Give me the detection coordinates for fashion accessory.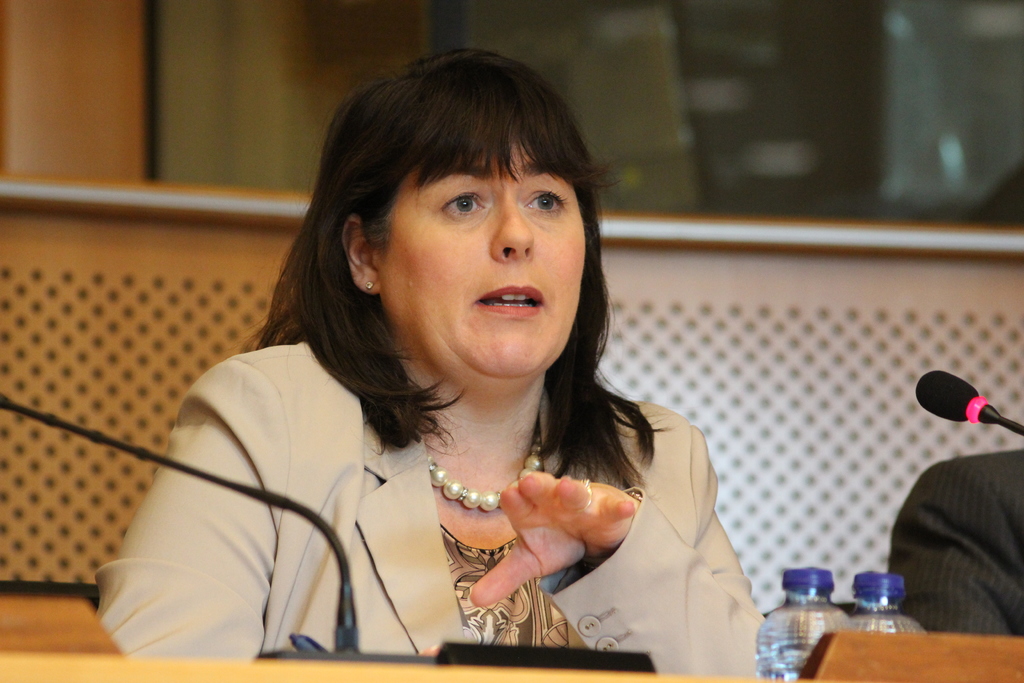
(575, 477, 596, 516).
